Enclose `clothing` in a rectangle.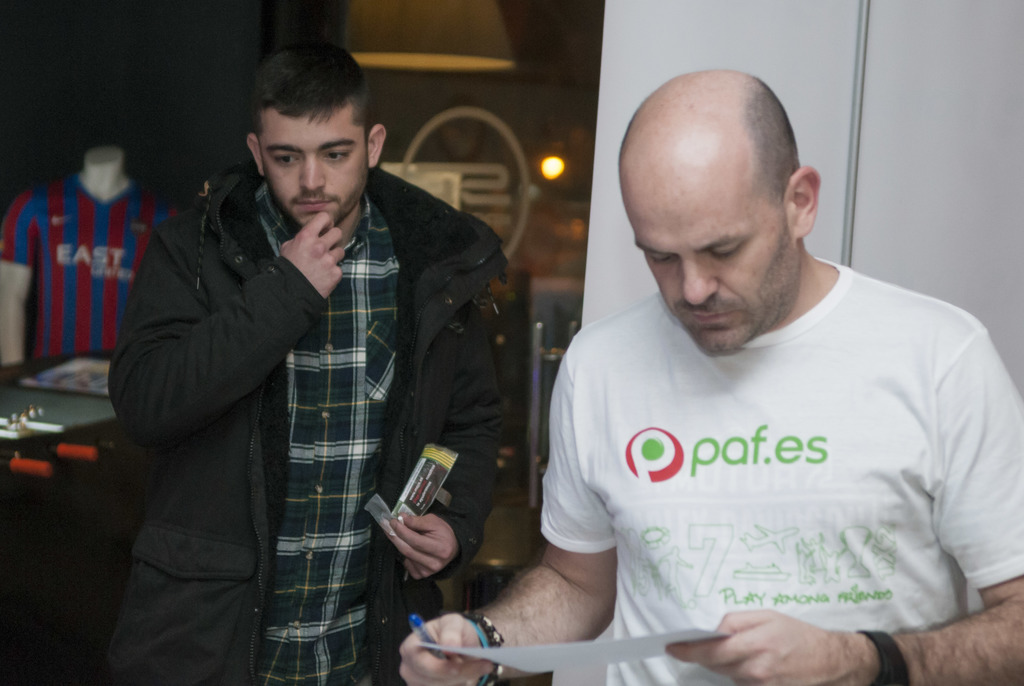
{"x1": 0, "y1": 173, "x2": 172, "y2": 359}.
